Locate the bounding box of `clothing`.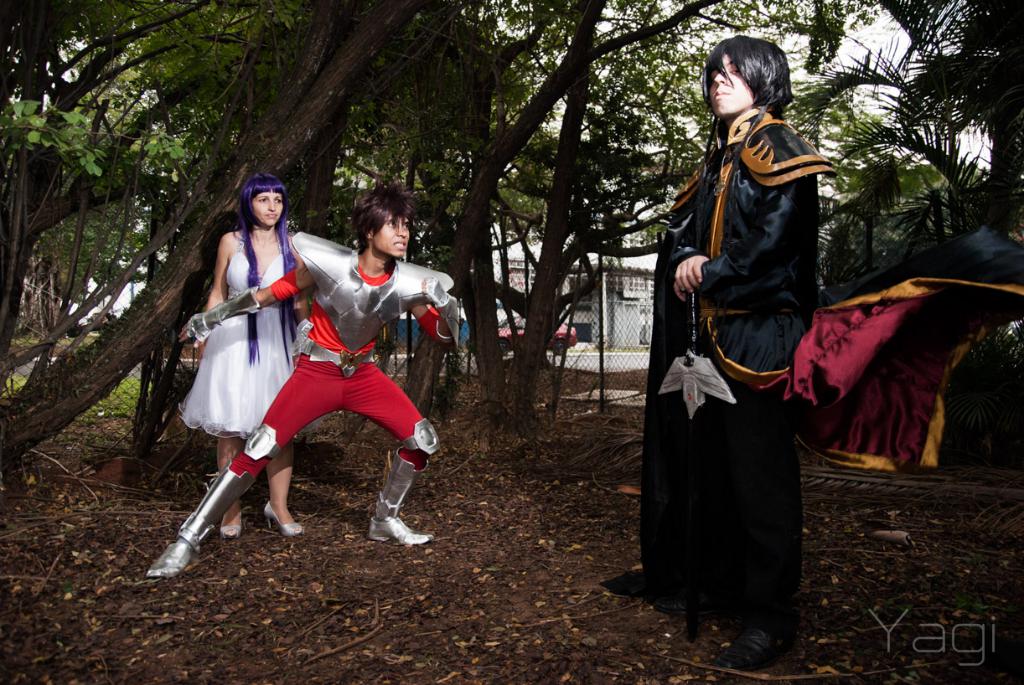
Bounding box: 652, 99, 835, 574.
